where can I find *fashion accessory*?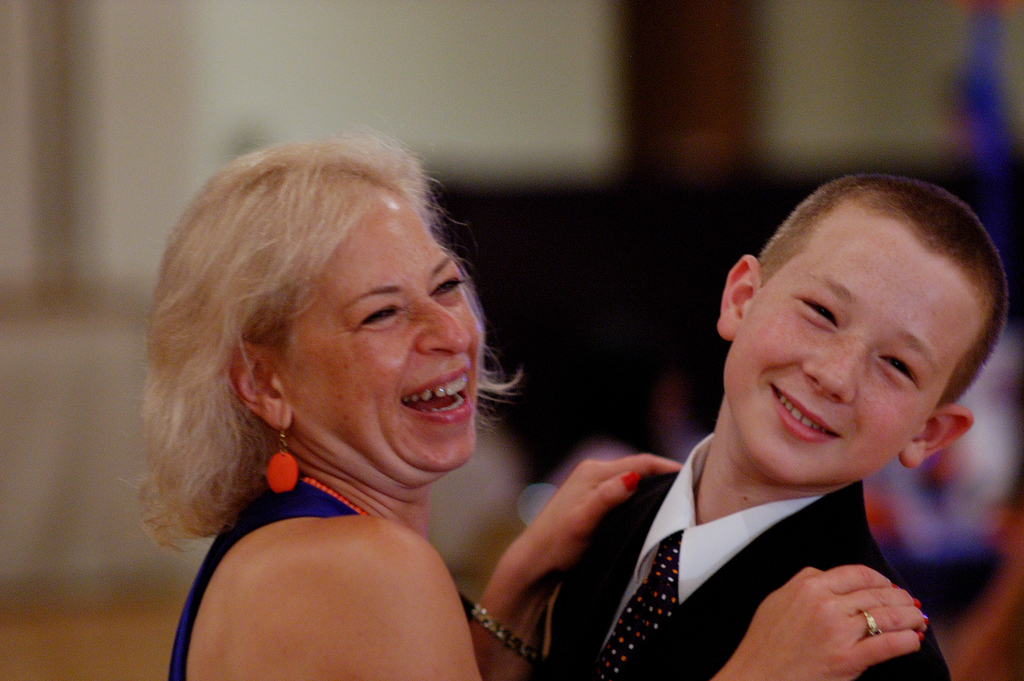
You can find it at {"x1": 301, "y1": 472, "x2": 369, "y2": 516}.
